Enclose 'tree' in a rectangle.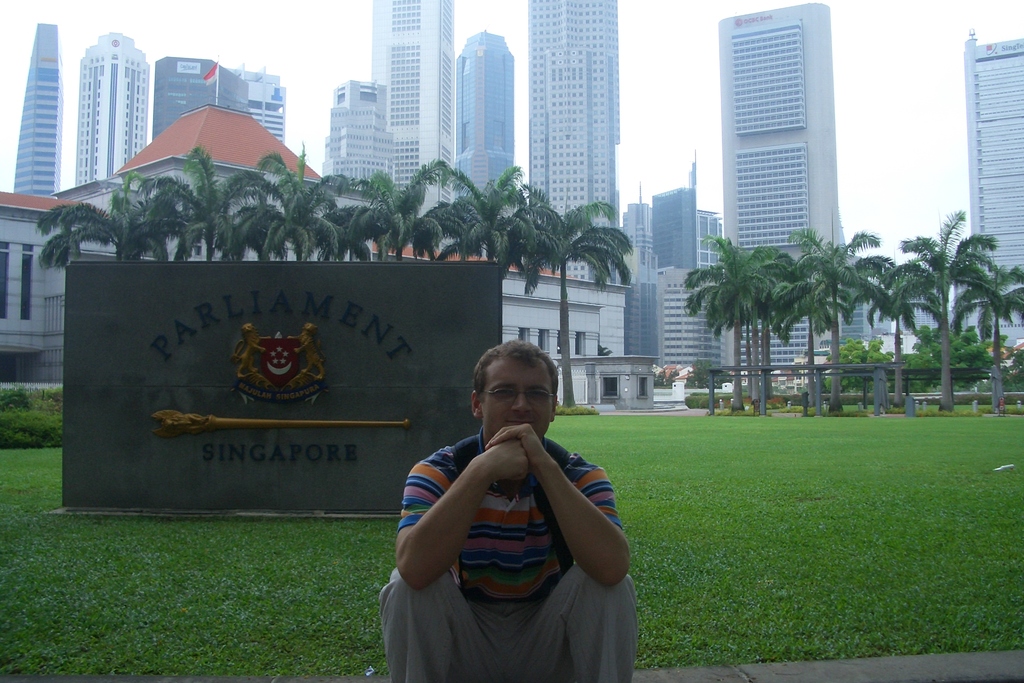
crop(943, 248, 1023, 406).
